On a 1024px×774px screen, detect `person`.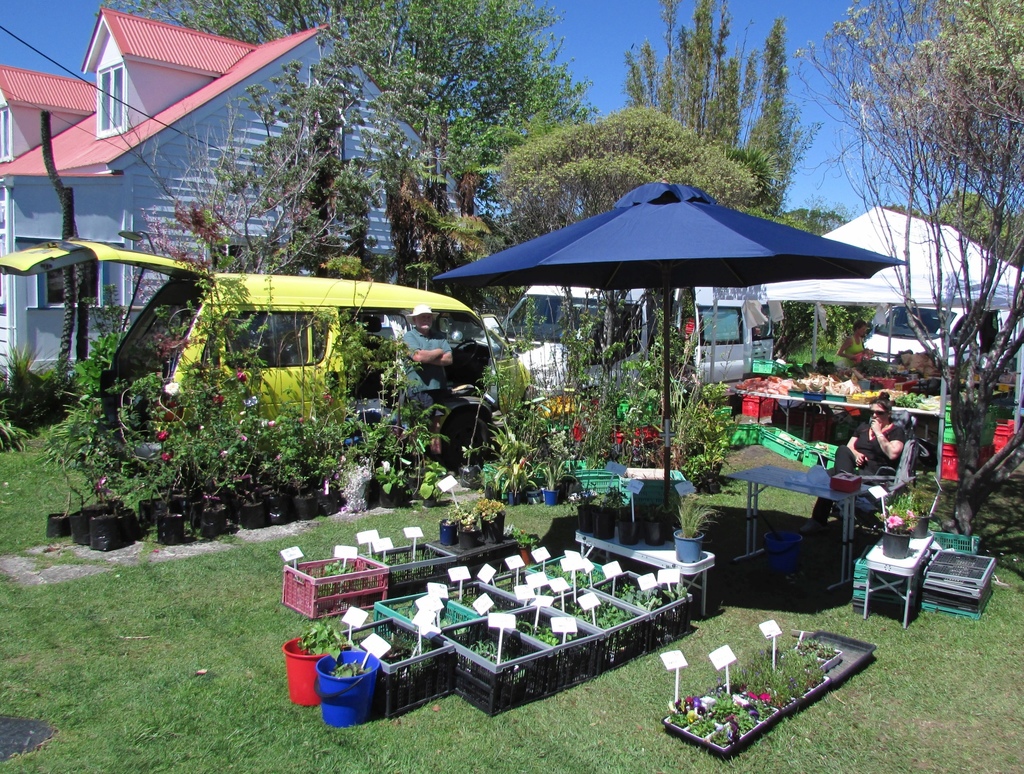
832/314/864/378.
